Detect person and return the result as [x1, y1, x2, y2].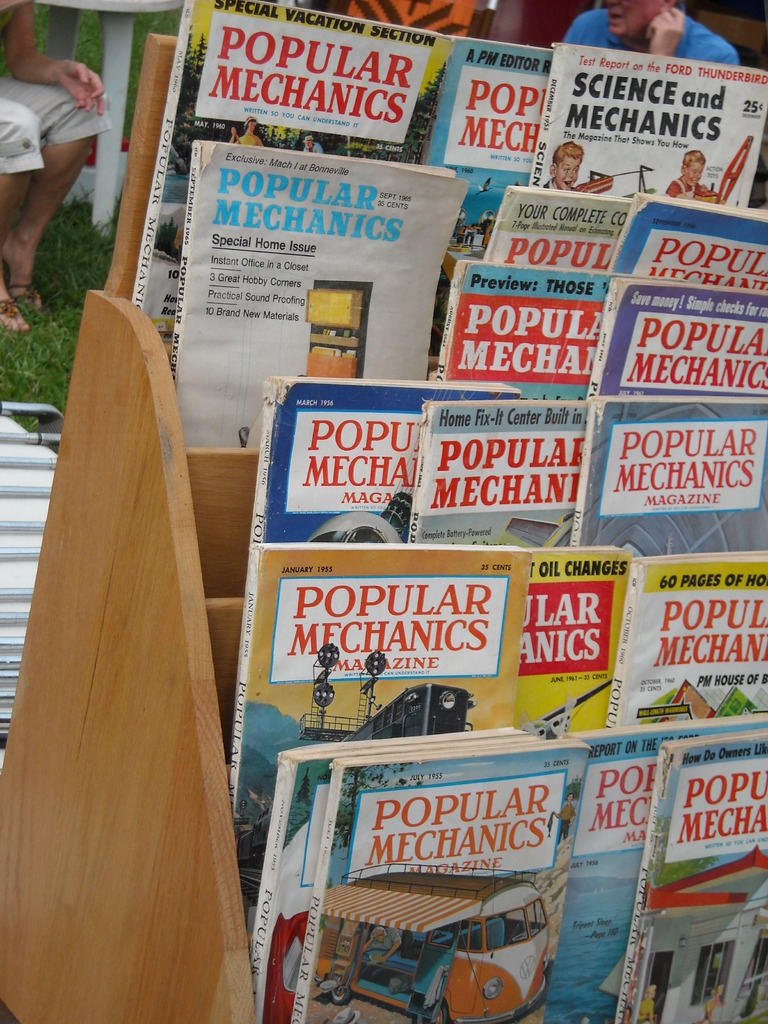
[666, 150, 724, 200].
